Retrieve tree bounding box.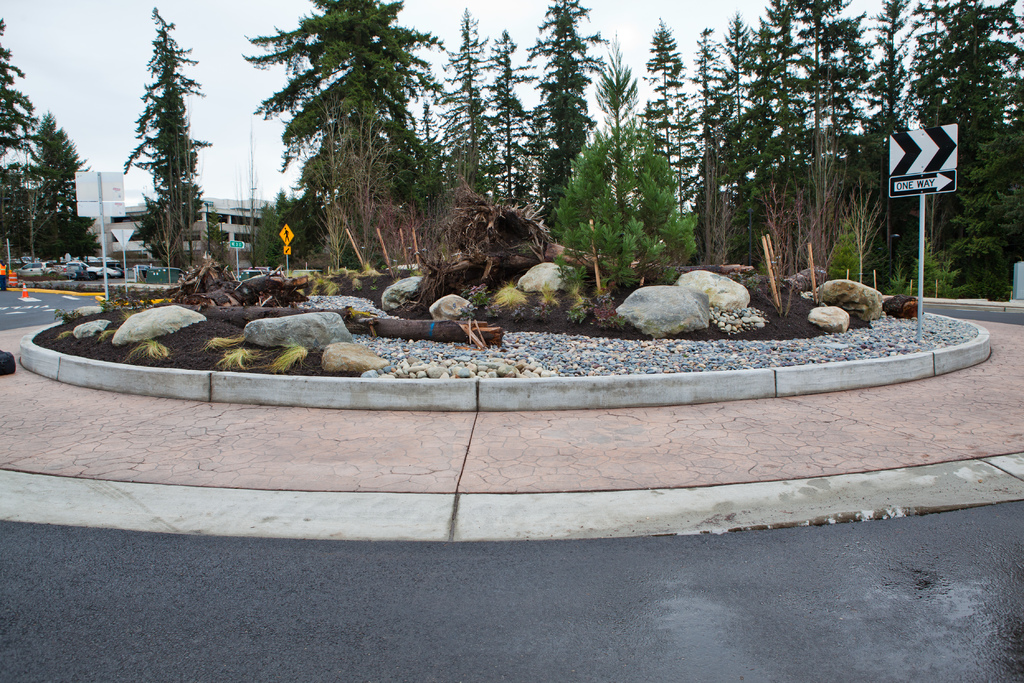
Bounding box: <bbox>120, 4, 216, 226</bbox>.
